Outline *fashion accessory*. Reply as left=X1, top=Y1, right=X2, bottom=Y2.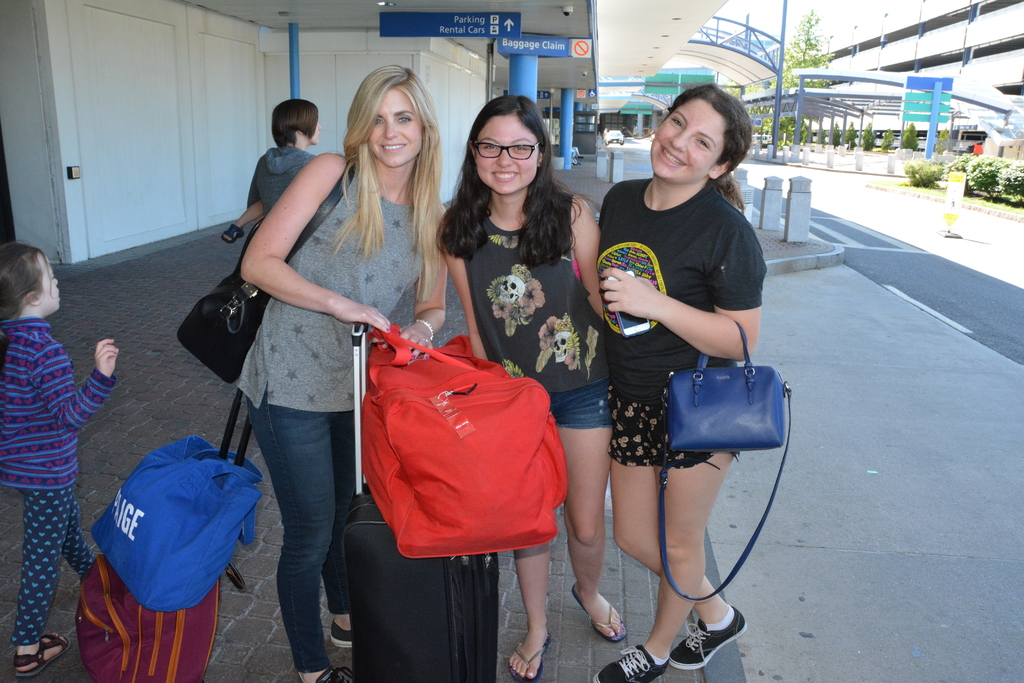
left=312, top=664, right=355, bottom=682.
